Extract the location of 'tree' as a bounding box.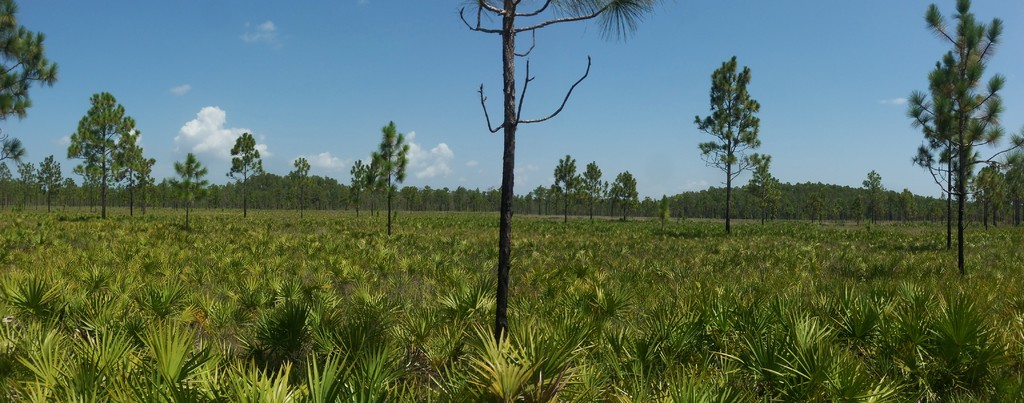
rect(17, 156, 34, 211).
